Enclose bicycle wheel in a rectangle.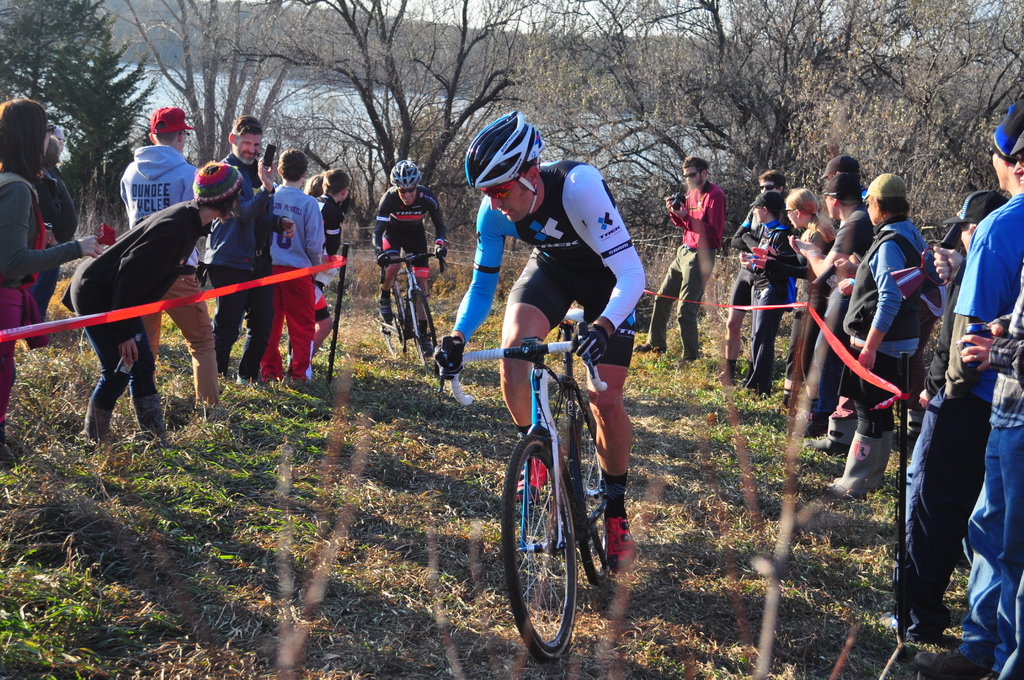
pyautogui.locateOnScreen(412, 290, 442, 379).
